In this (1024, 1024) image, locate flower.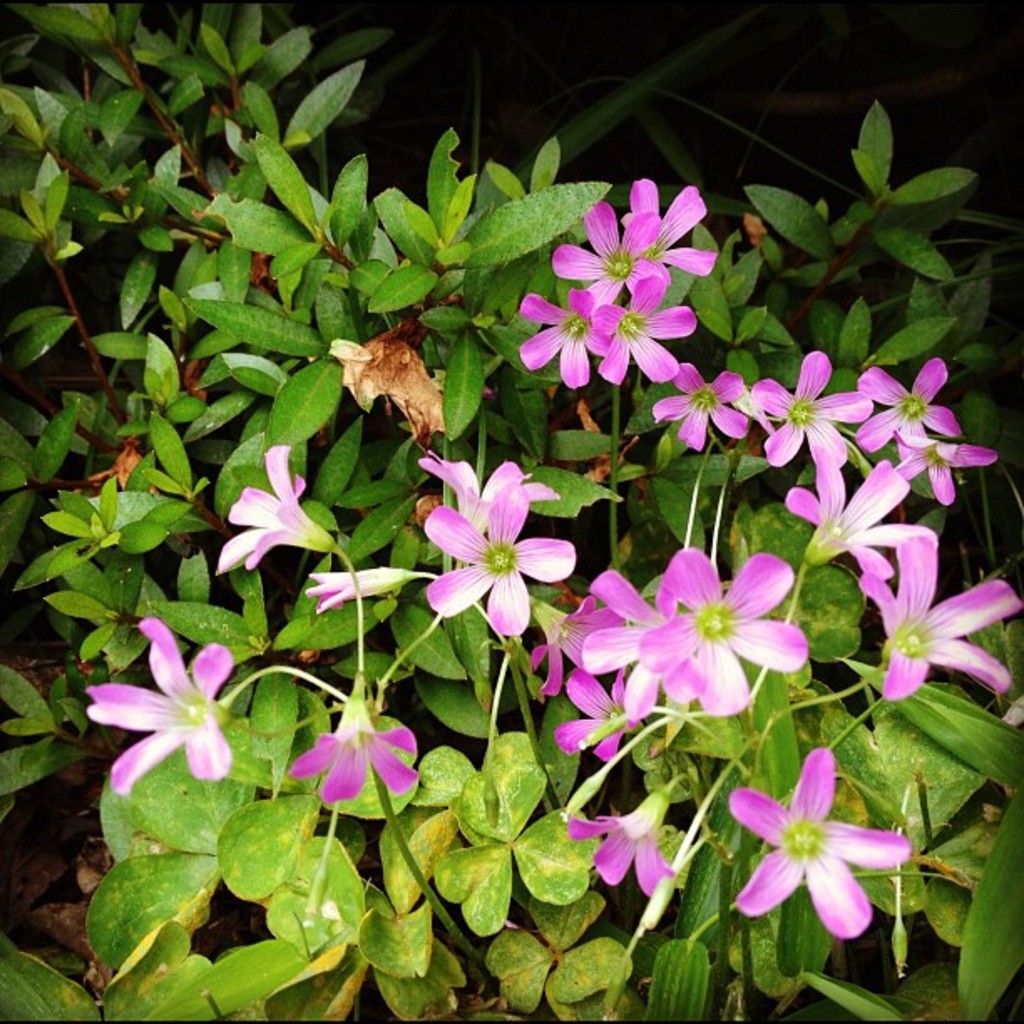
Bounding box: bbox=[306, 567, 403, 616].
